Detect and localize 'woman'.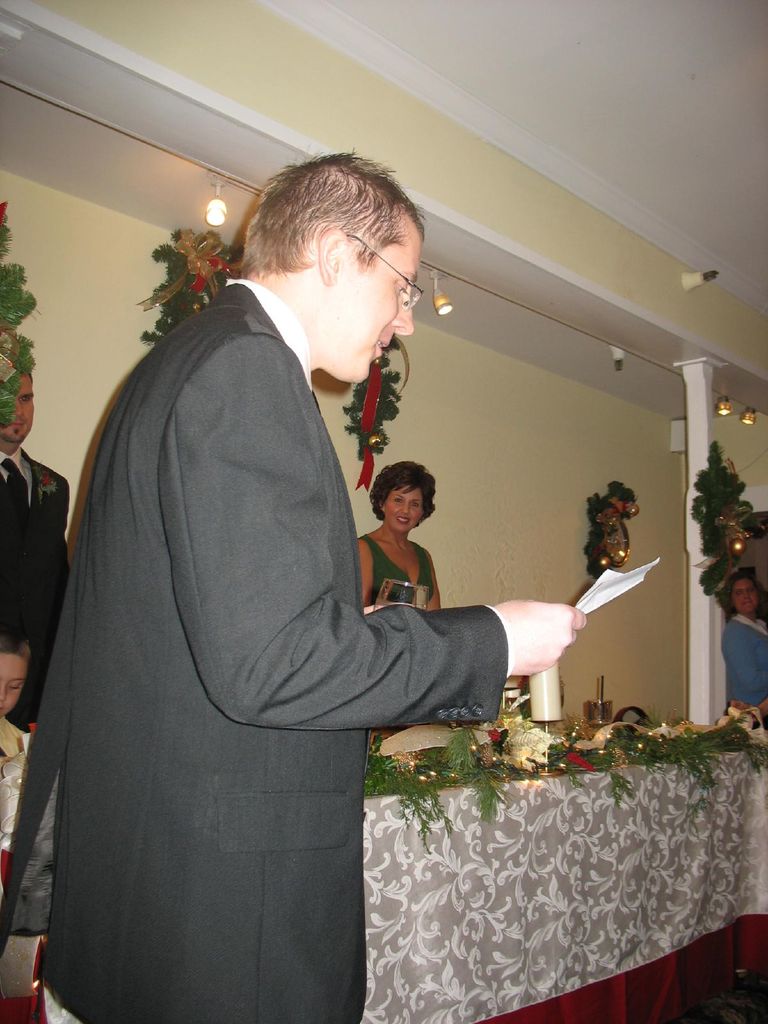
Localized at crop(718, 572, 767, 718).
